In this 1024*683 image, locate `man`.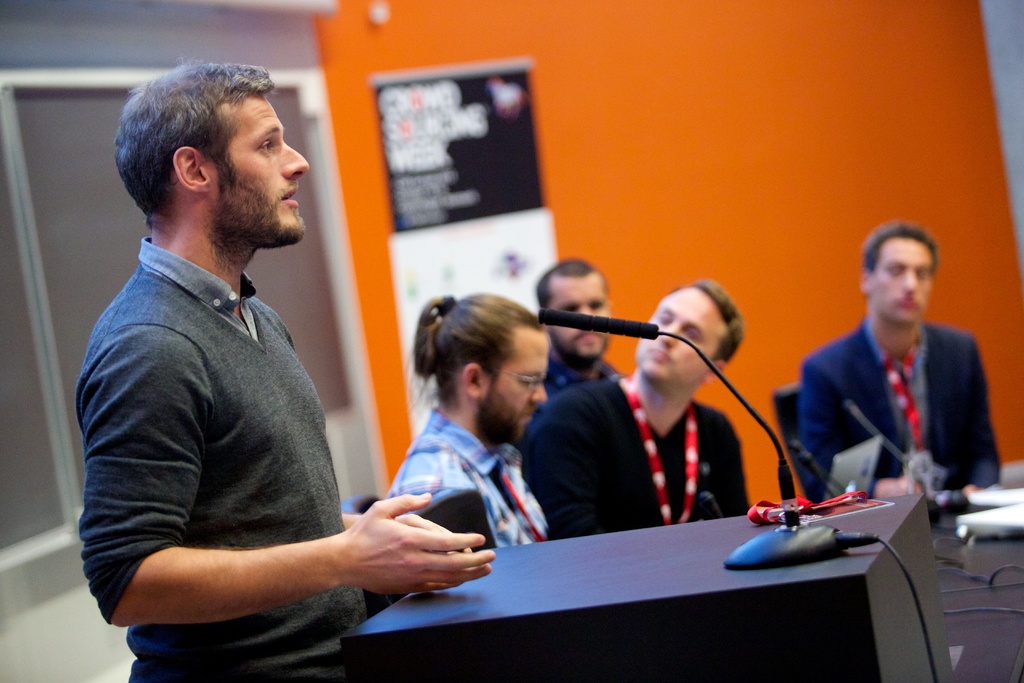
Bounding box: bbox=[373, 288, 561, 559].
